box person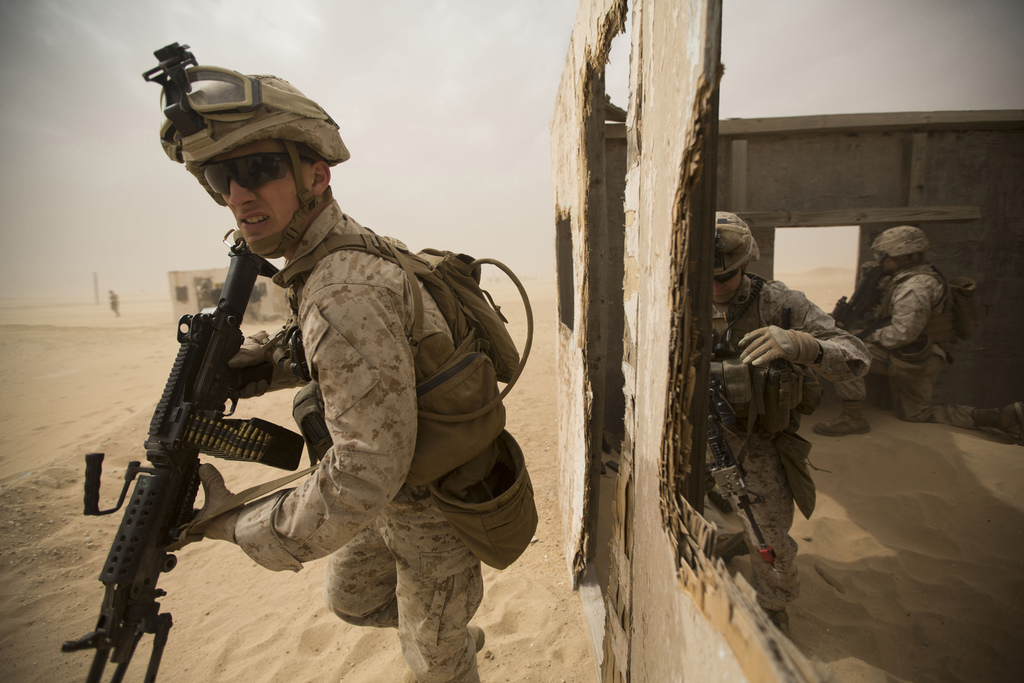
detection(808, 223, 1023, 443)
